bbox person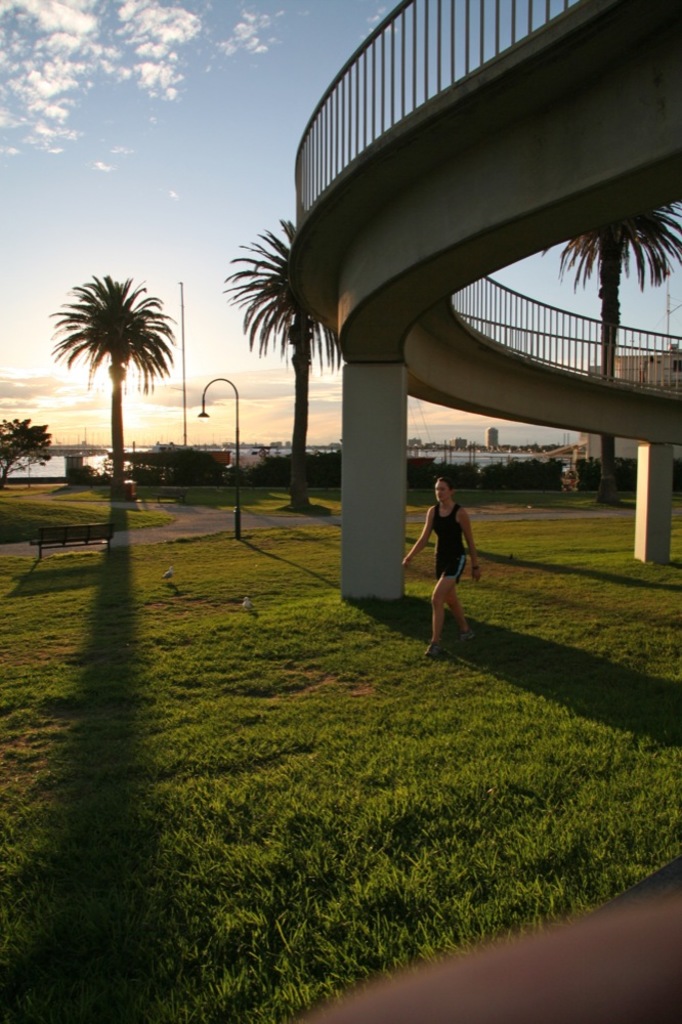
Rect(419, 466, 487, 655)
